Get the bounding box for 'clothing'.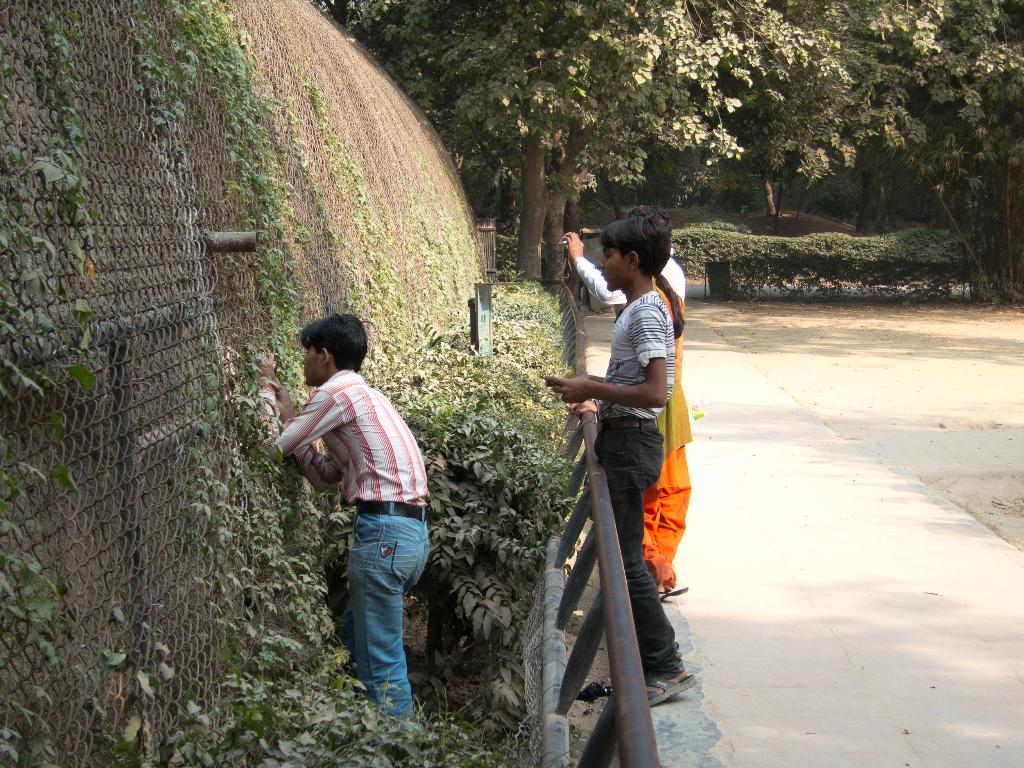
BBox(640, 282, 694, 586).
